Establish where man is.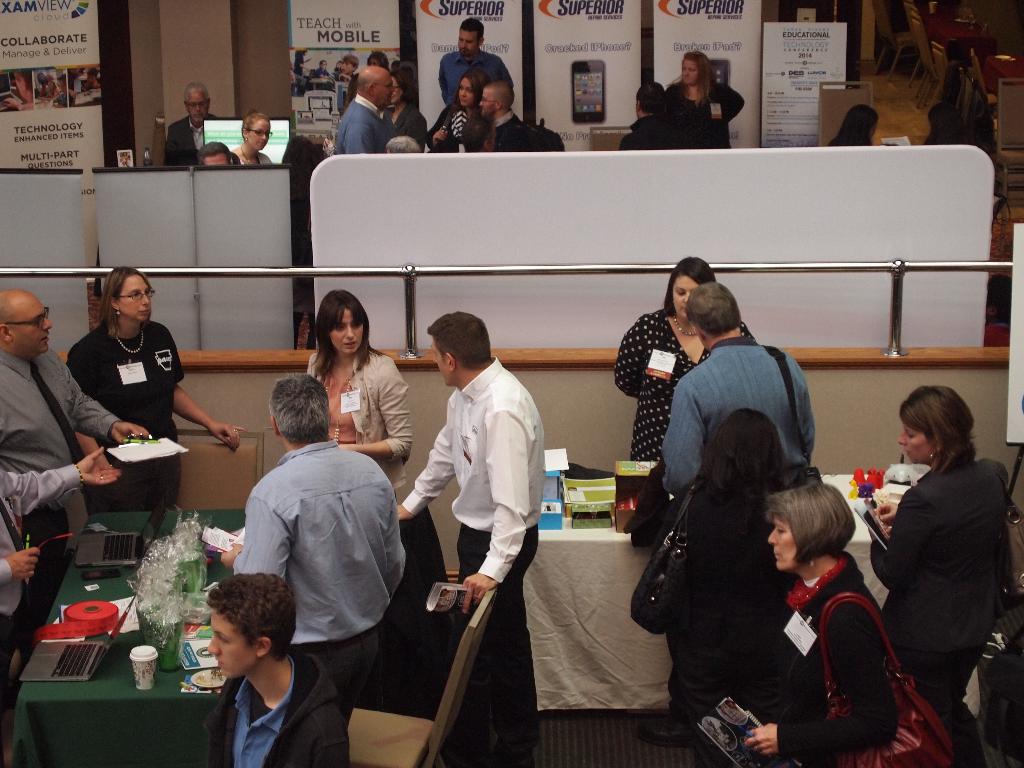
Established at bbox(630, 274, 822, 744).
